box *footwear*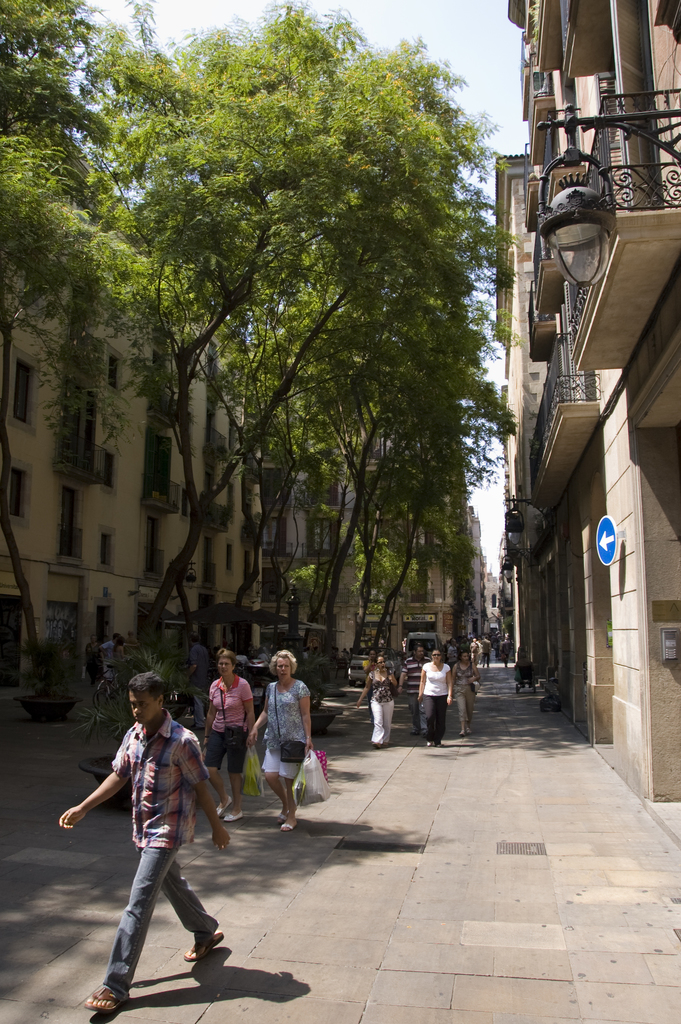
pyautogui.locateOnScreen(85, 995, 124, 1009)
